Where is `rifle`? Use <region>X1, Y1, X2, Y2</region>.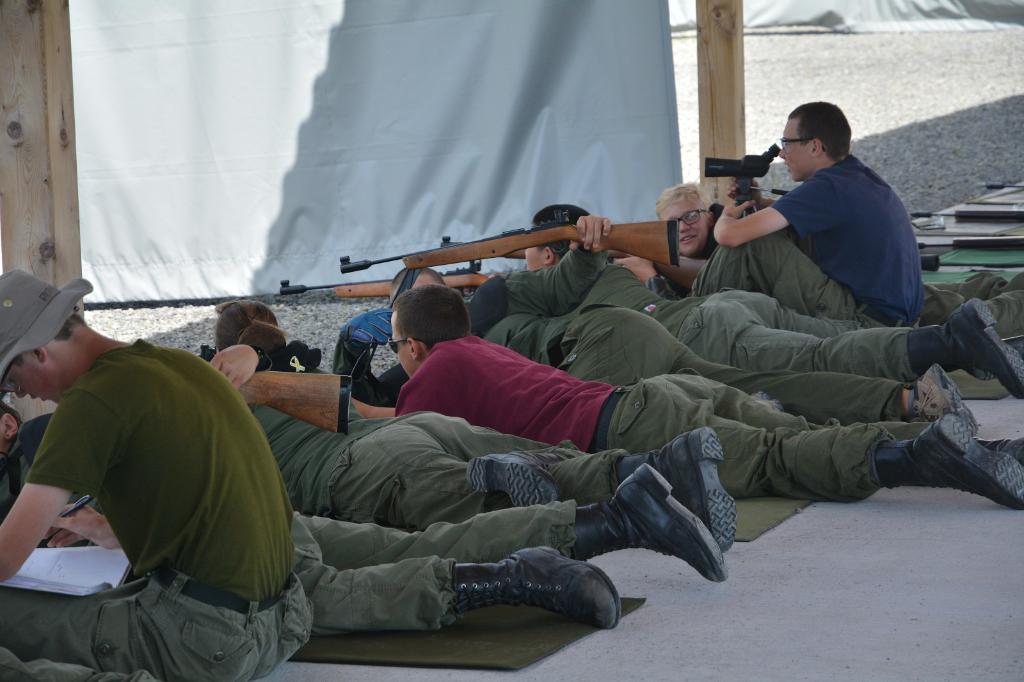
<region>340, 210, 675, 266</region>.
